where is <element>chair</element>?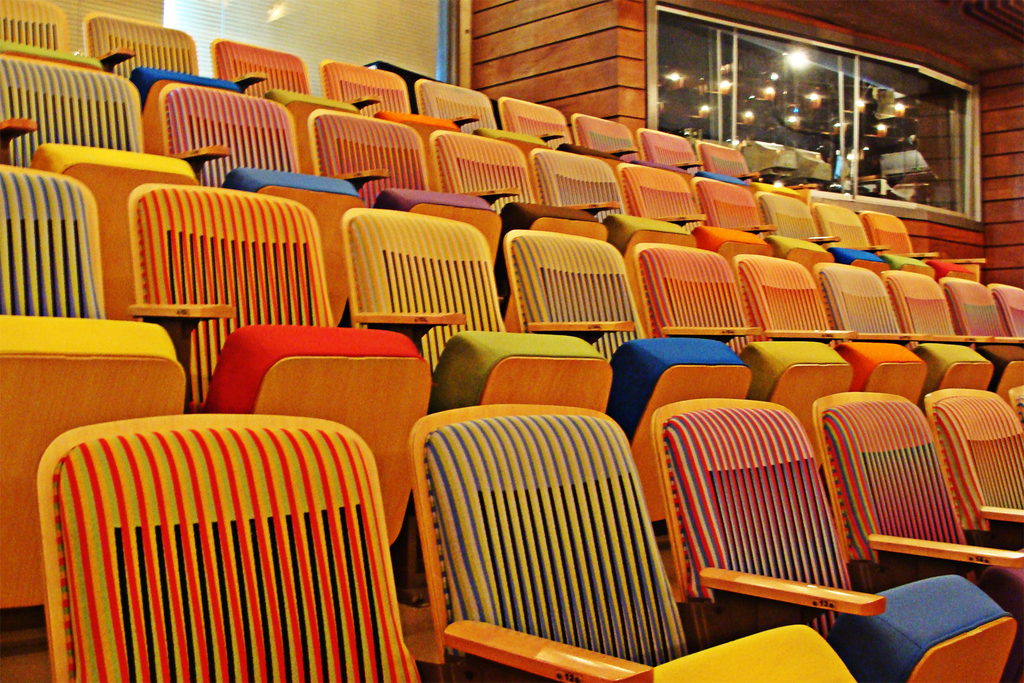
[x1=812, y1=384, x2=1023, y2=680].
